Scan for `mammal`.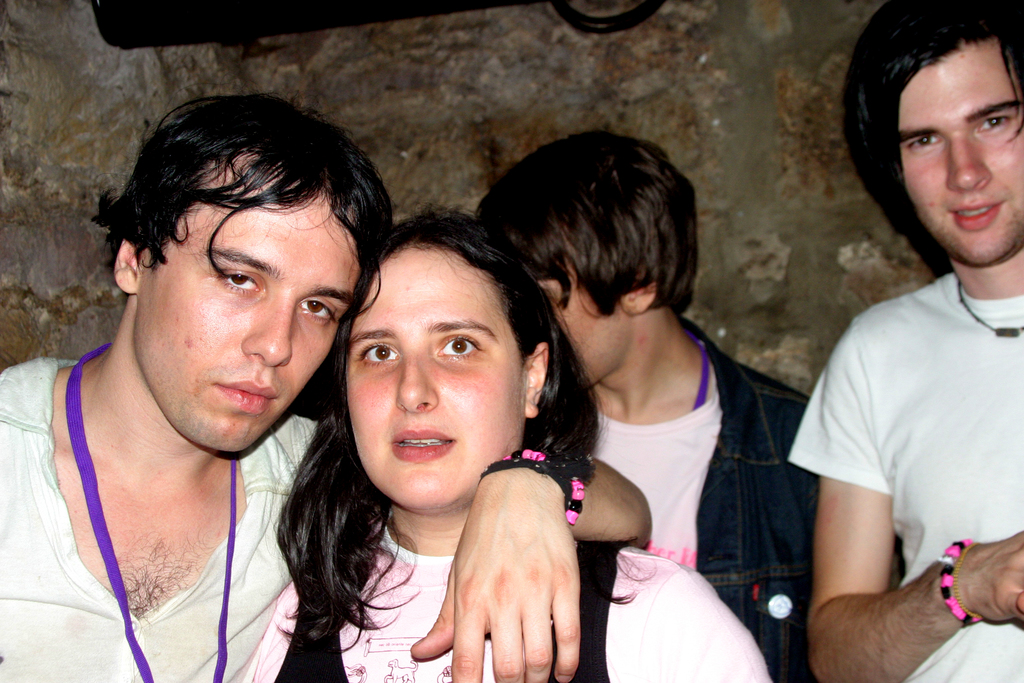
Scan result: 240, 206, 771, 682.
